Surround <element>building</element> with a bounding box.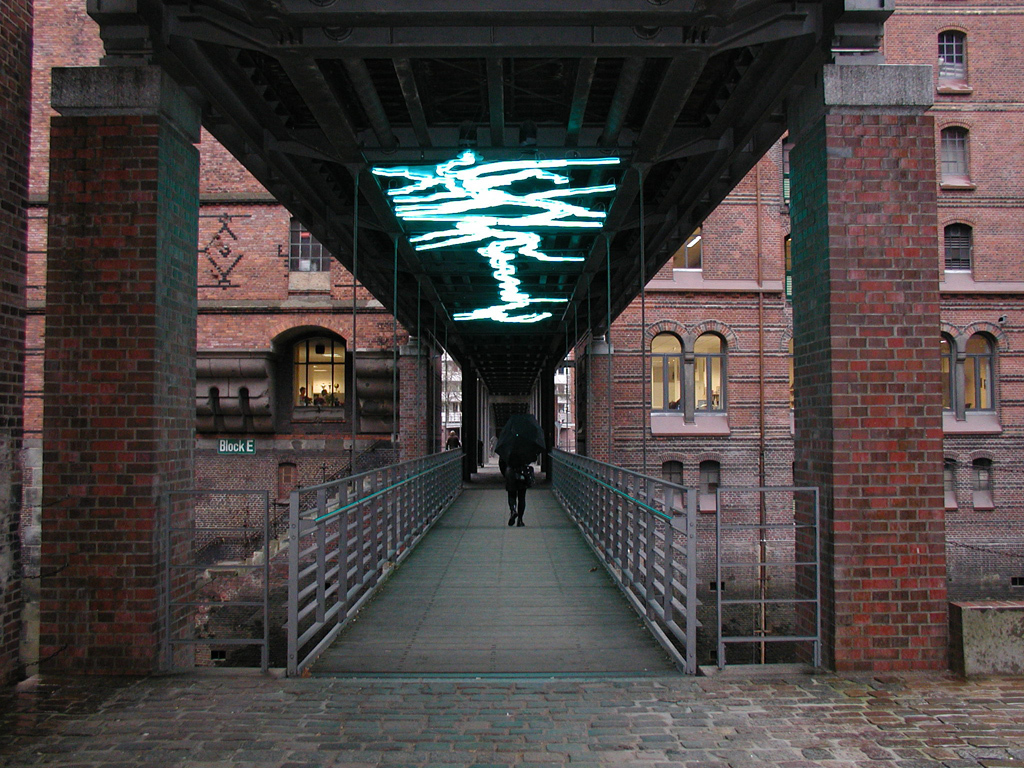
l=0, t=0, r=424, b=667.
